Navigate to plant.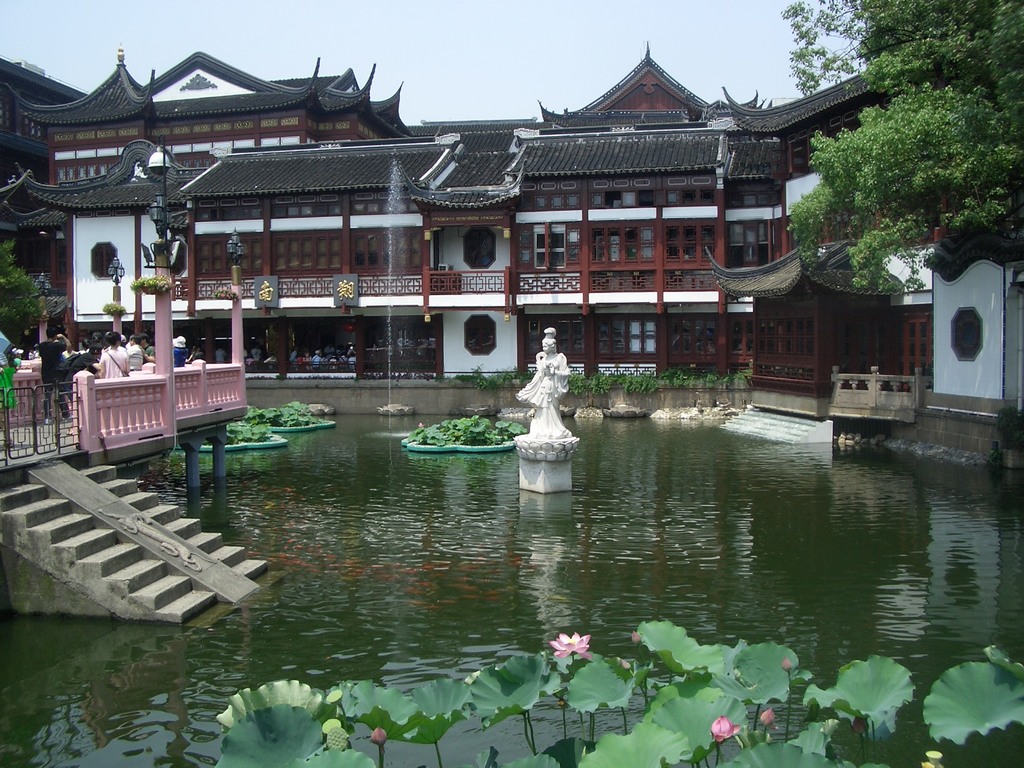
Navigation target: Rect(625, 369, 657, 399).
